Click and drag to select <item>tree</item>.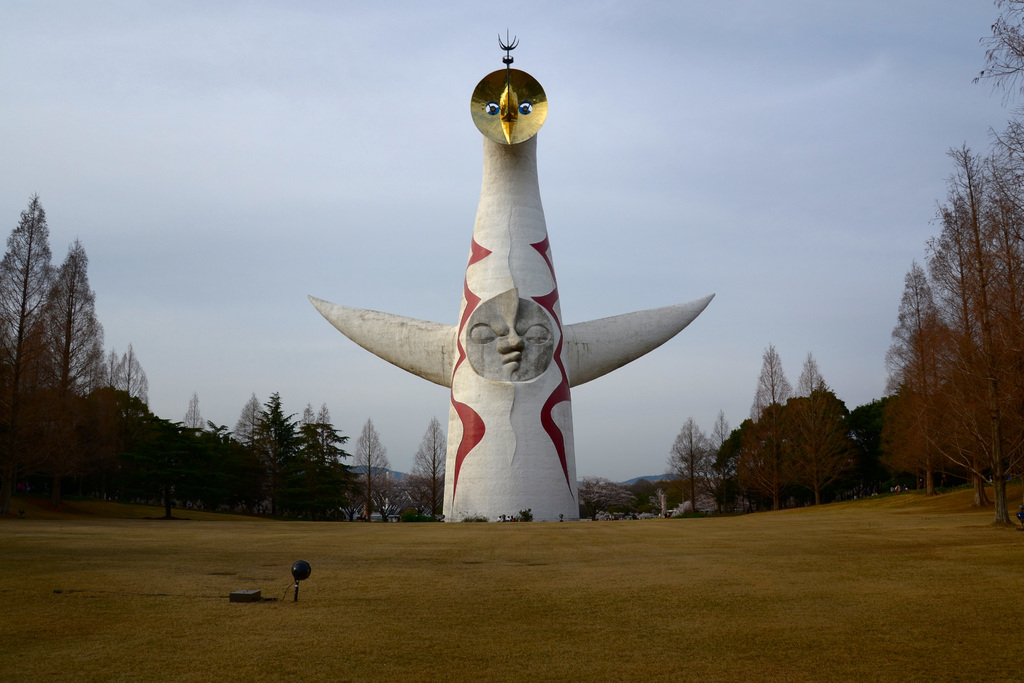
Selection: (10, 191, 113, 474).
